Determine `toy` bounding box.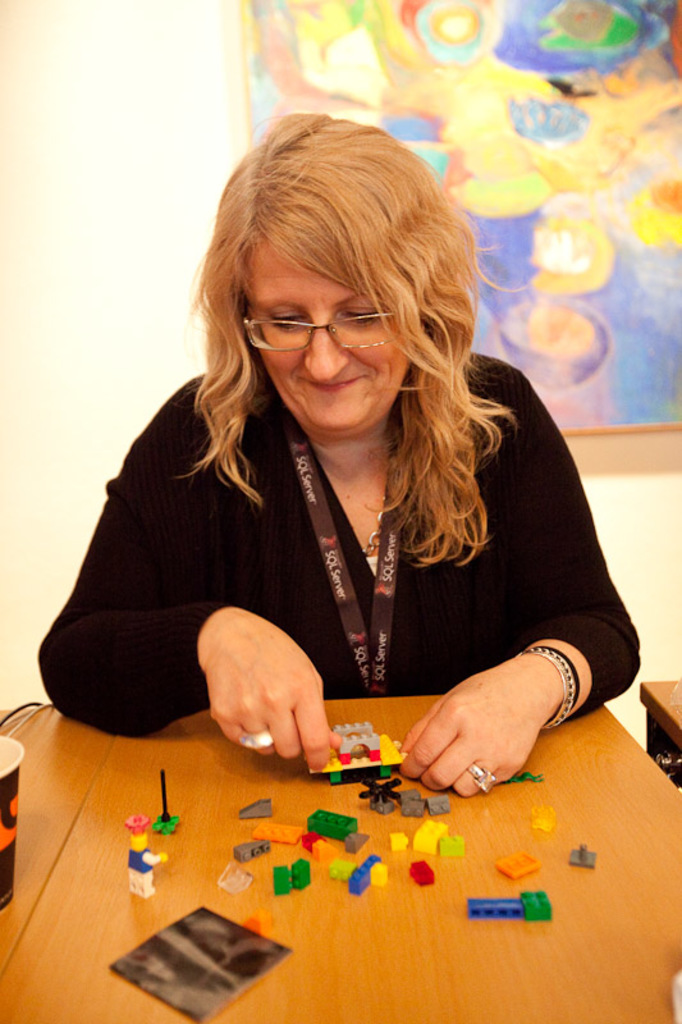
Determined: x1=563 y1=844 x2=598 y2=868.
